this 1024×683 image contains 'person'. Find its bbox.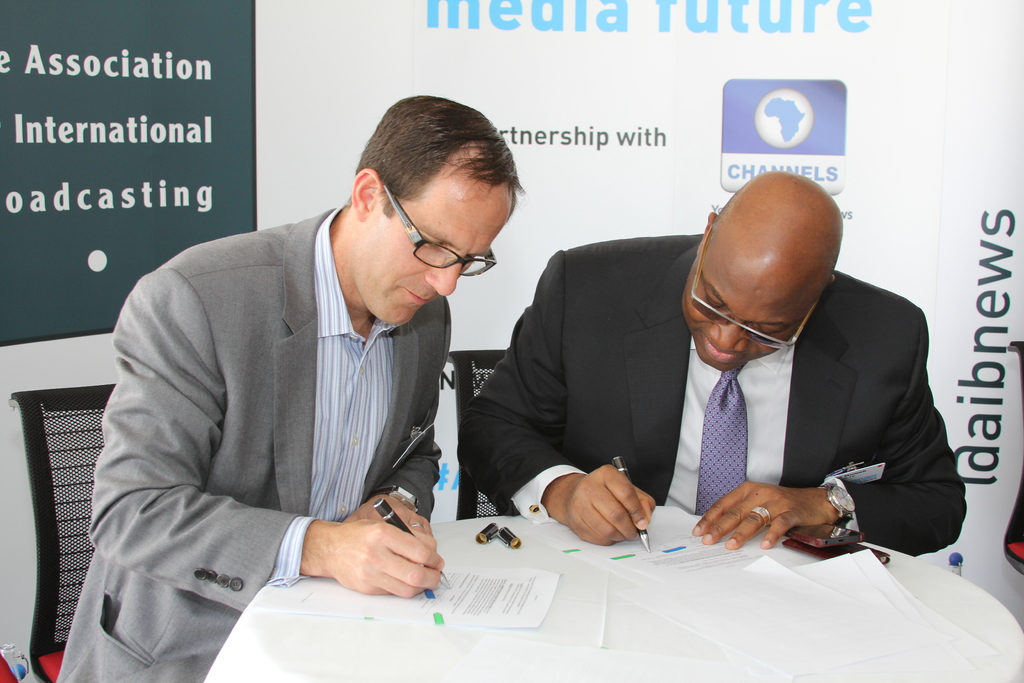
x1=112, y1=120, x2=506, y2=675.
